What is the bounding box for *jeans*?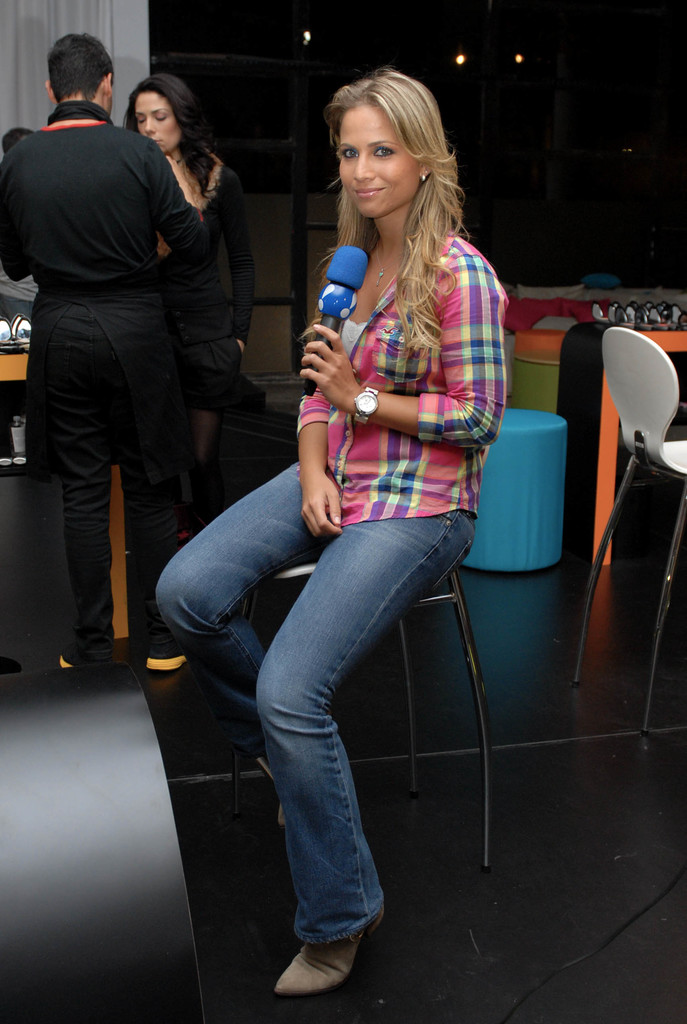
bbox=[154, 467, 481, 950].
